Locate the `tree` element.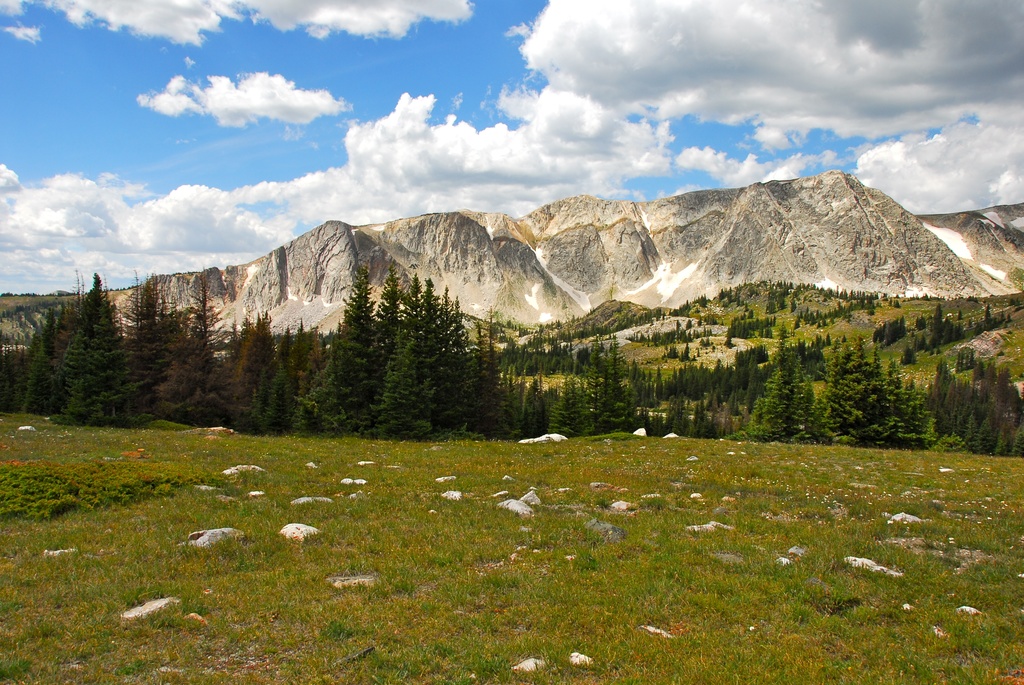
Element bbox: pyautogui.locateOnScreen(266, 322, 303, 405).
